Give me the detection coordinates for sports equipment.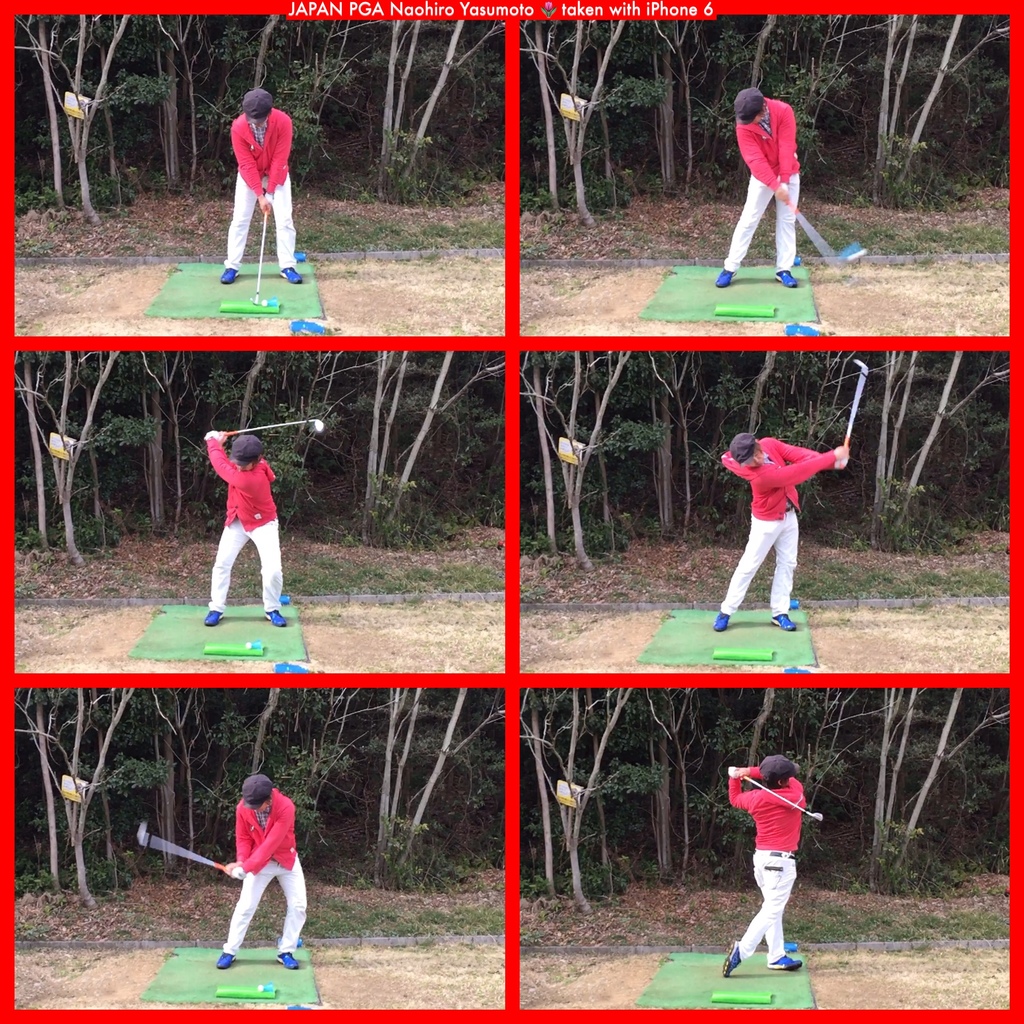
251, 208, 268, 309.
